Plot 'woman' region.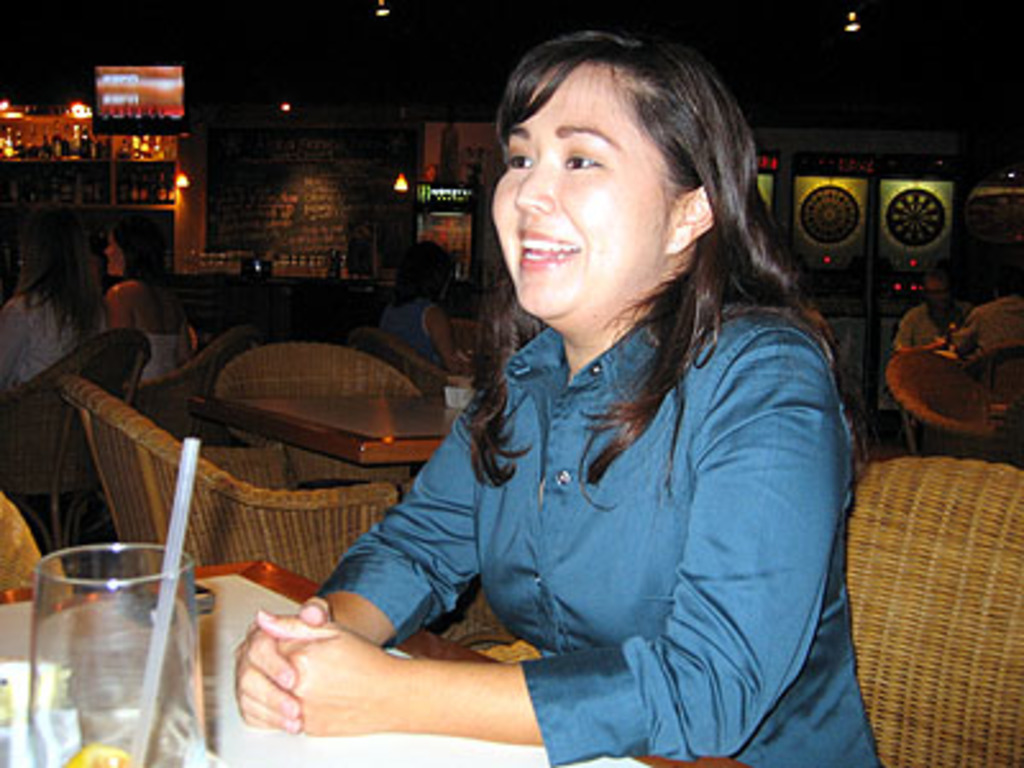
Plotted at [97, 212, 195, 384].
